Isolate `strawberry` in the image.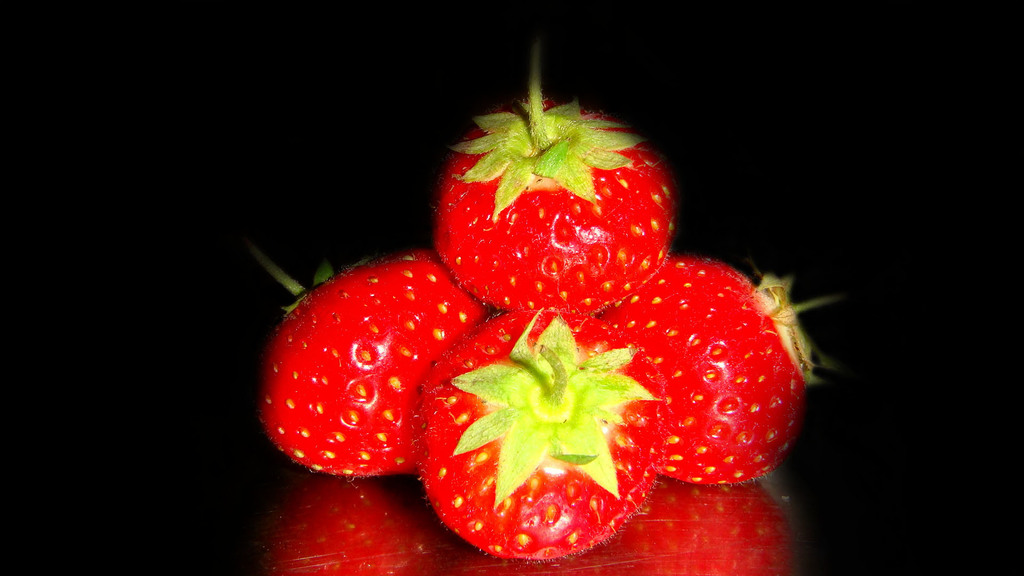
Isolated region: region(435, 100, 666, 311).
